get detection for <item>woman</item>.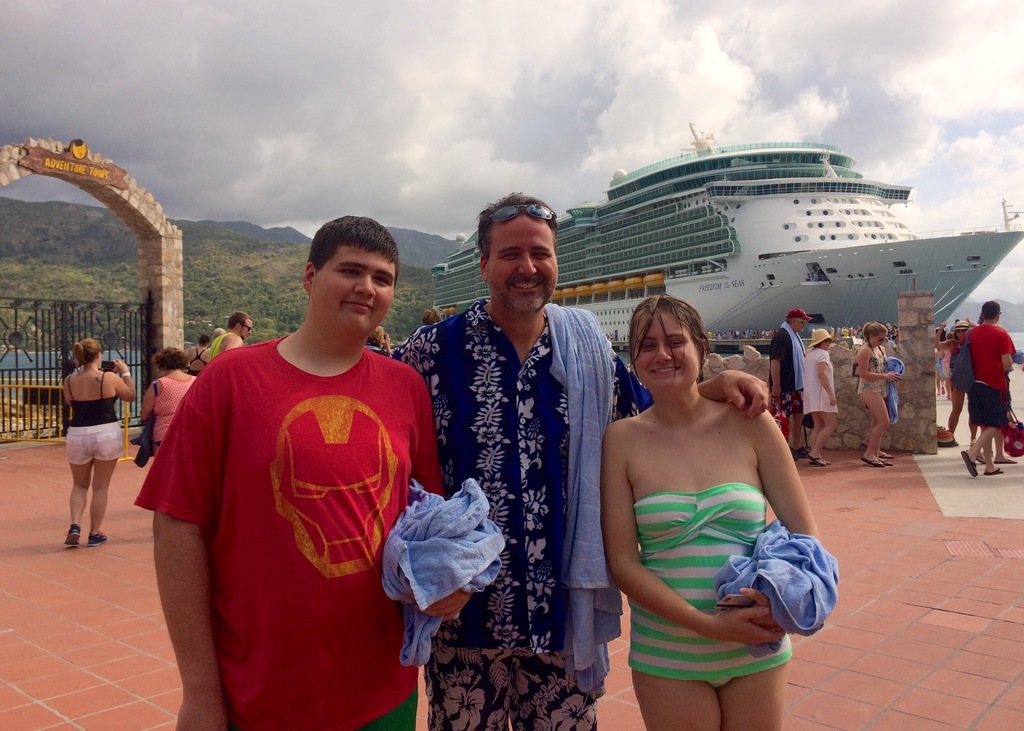
Detection: detection(601, 281, 830, 719).
